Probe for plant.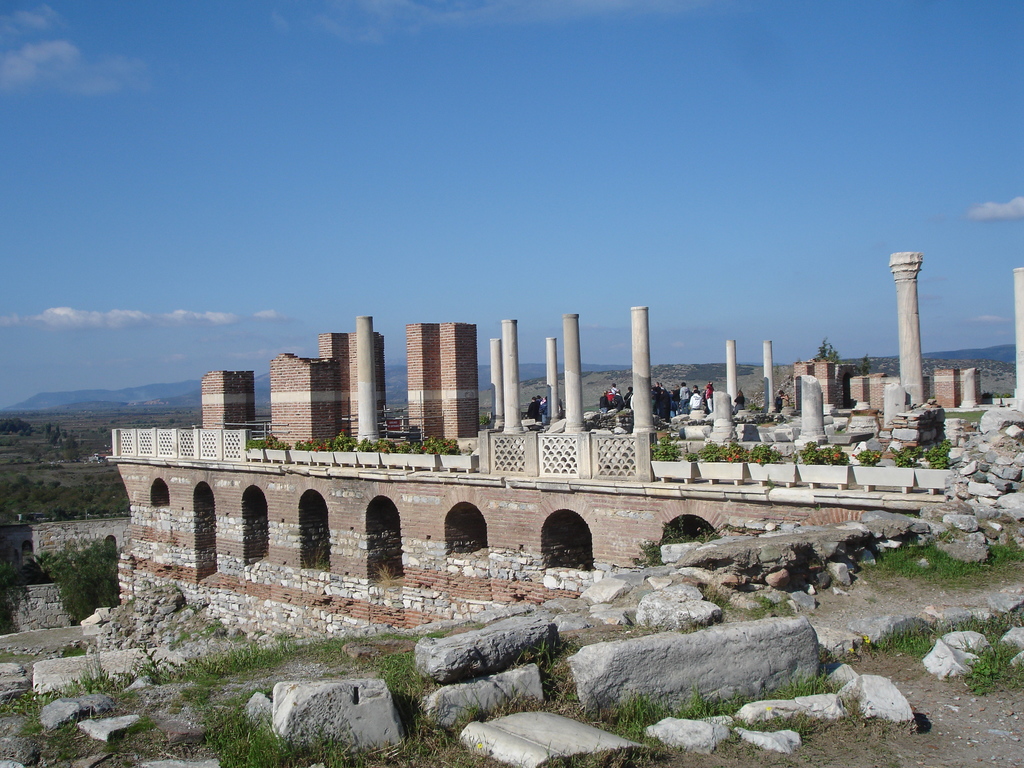
Probe result: left=872, top=546, right=925, bottom=588.
